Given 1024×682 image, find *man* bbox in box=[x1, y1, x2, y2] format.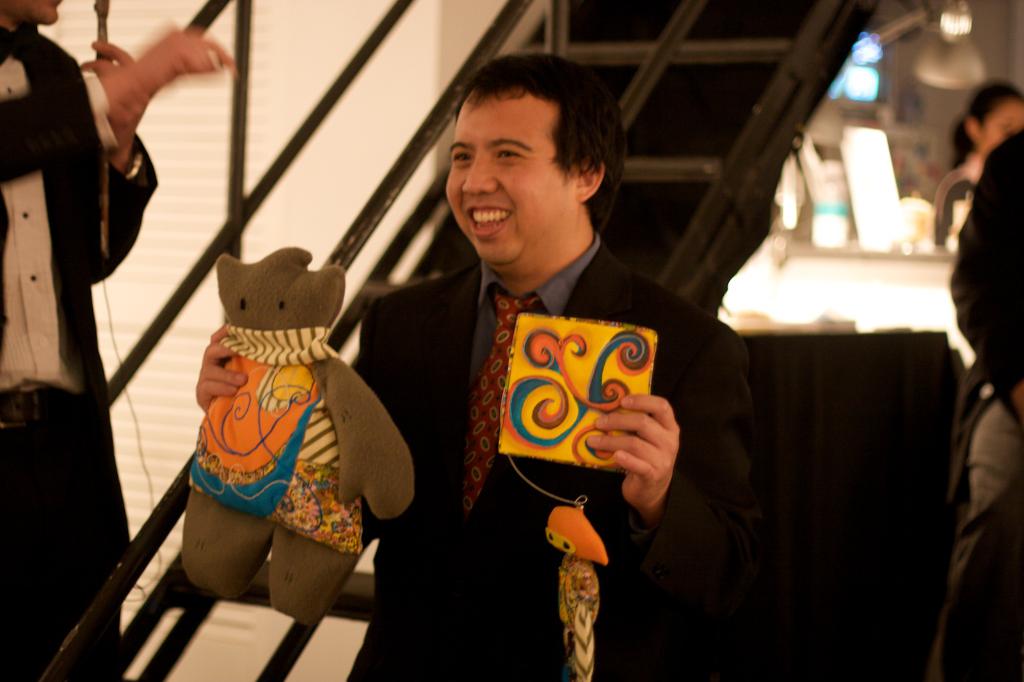
box=[316, 61, 753, 656].
